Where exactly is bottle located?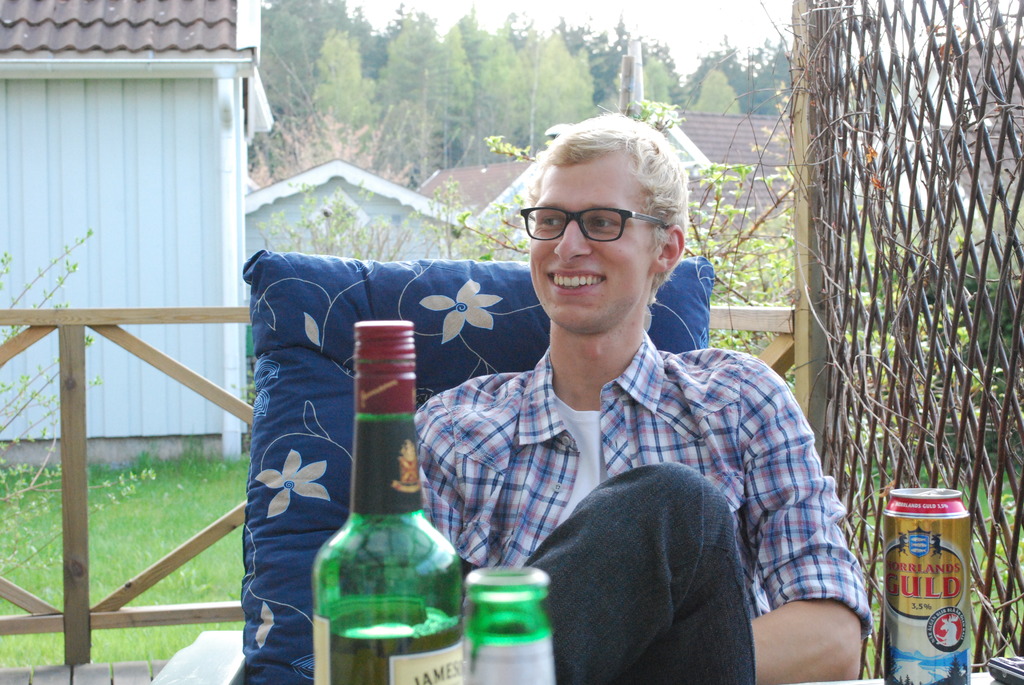
Its bounding box is l=308, t=313, r=472, b=684.
